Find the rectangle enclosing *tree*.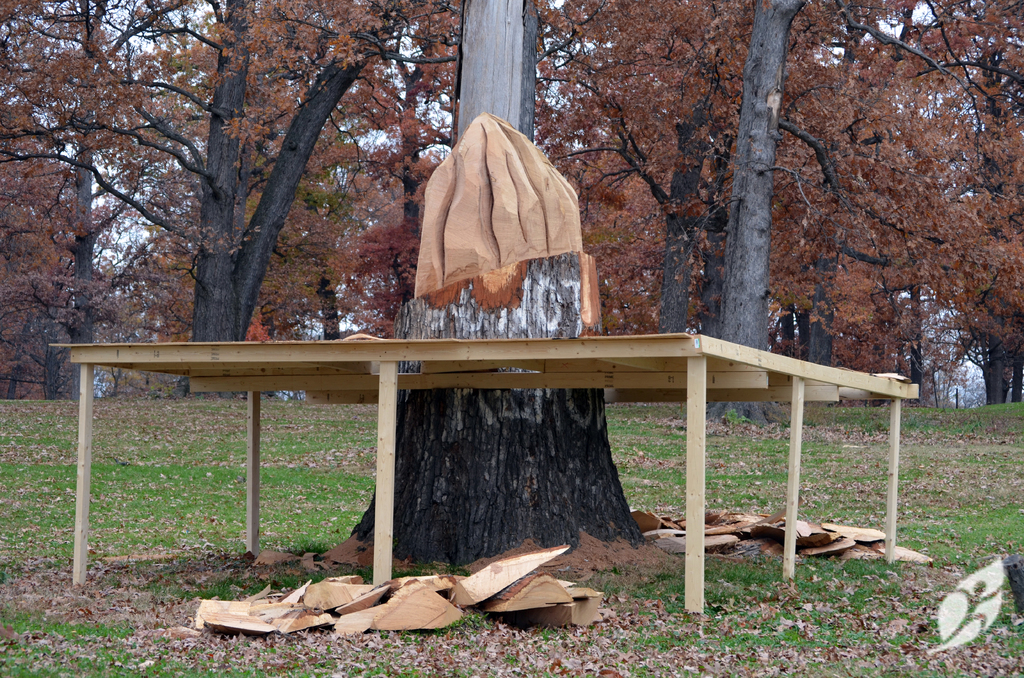
351,0,478,331.
